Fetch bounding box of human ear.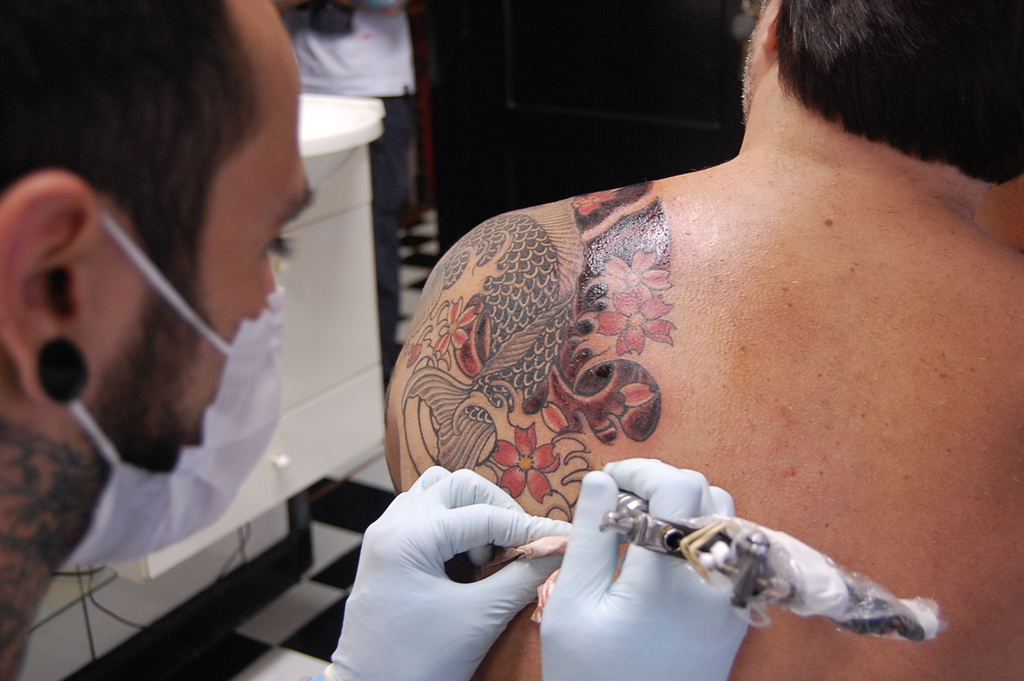
Bbox: <bbox>757, 3, 778, 50</bbox>.
